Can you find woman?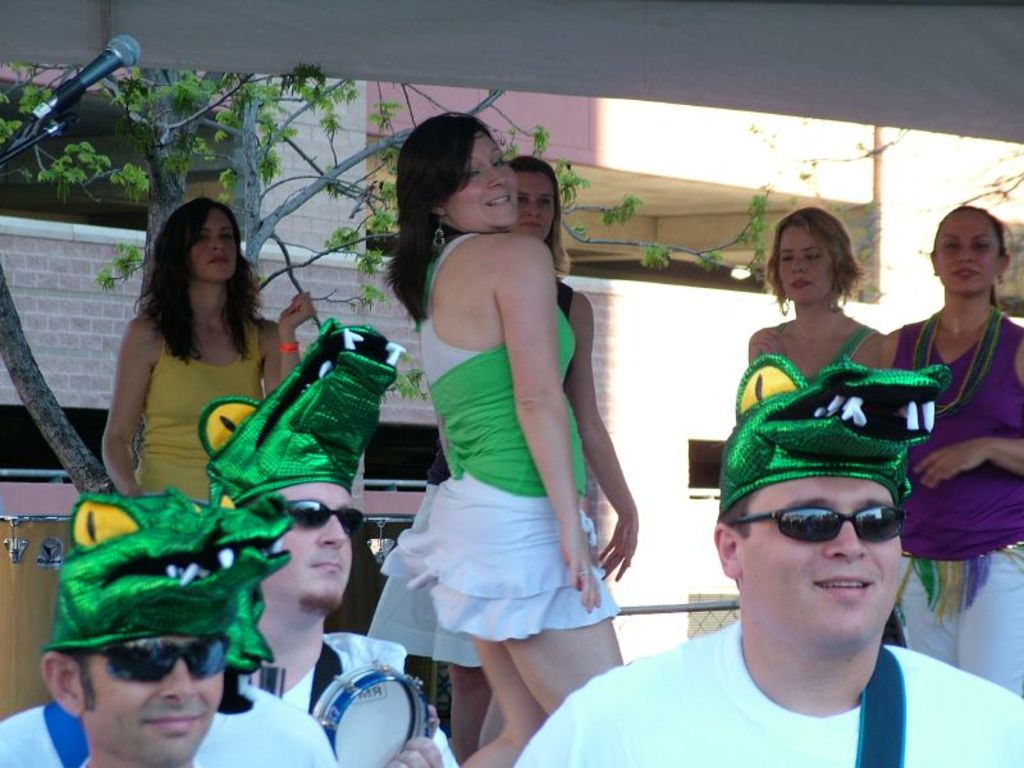
Yes, bounding box: [84,184,305,562].
